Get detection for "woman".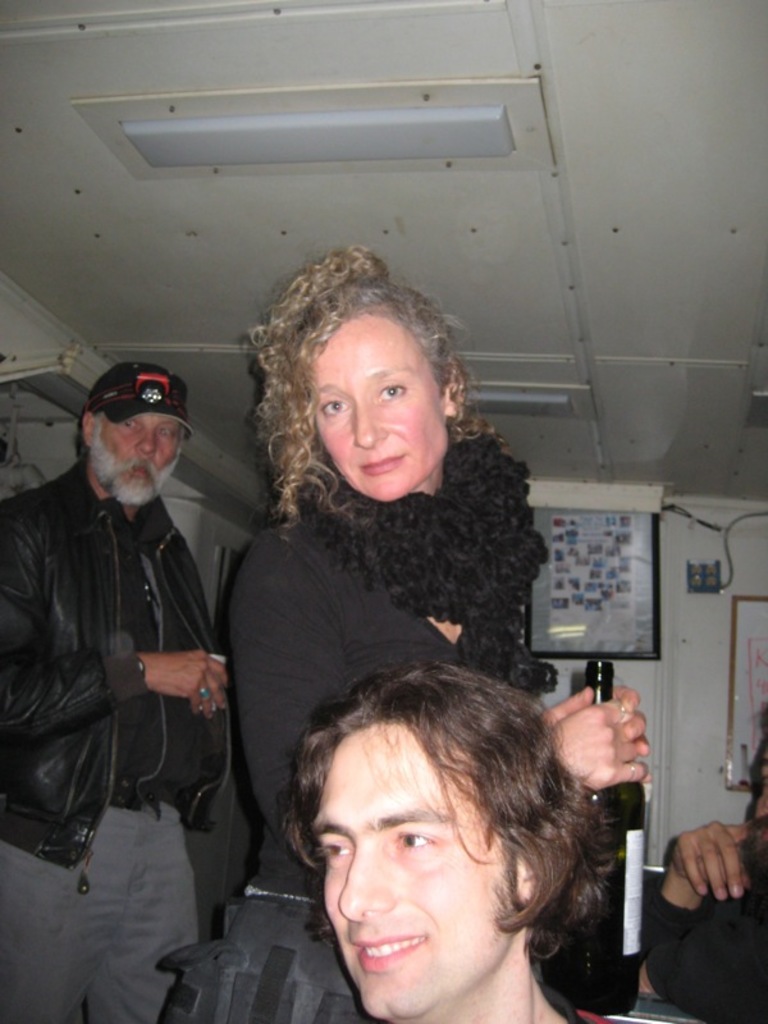
Detection: (x1=225, y1=241, x2=641, y2=1023).
